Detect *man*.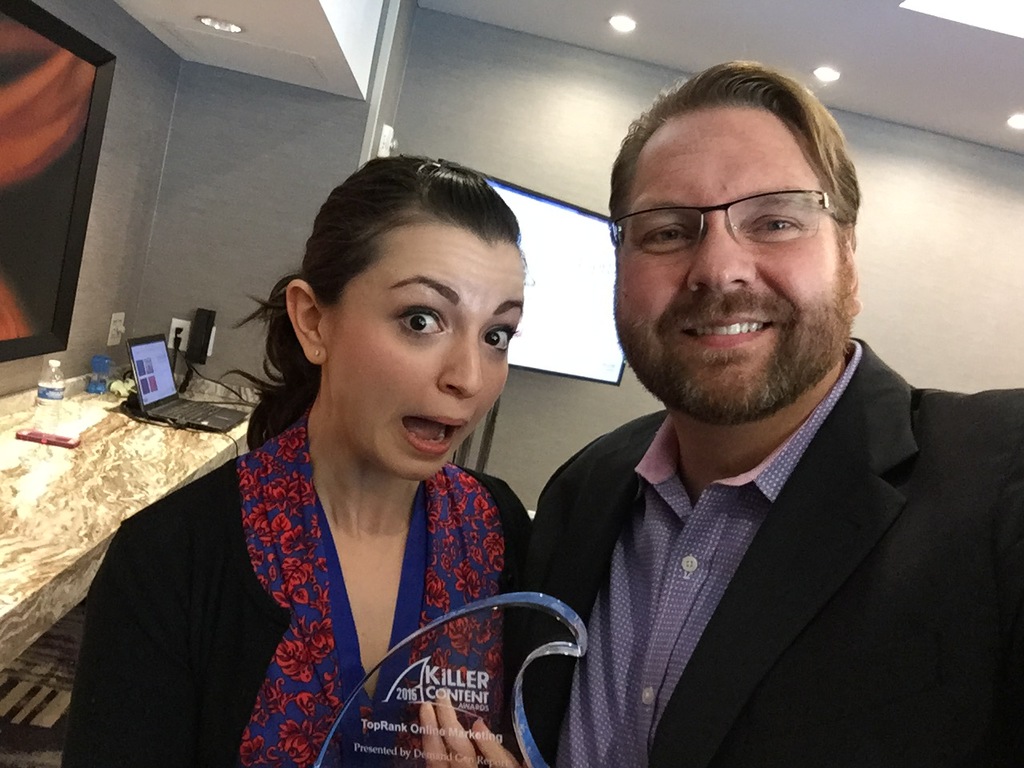
Detected at <box>529,54,1023,767</box>.
